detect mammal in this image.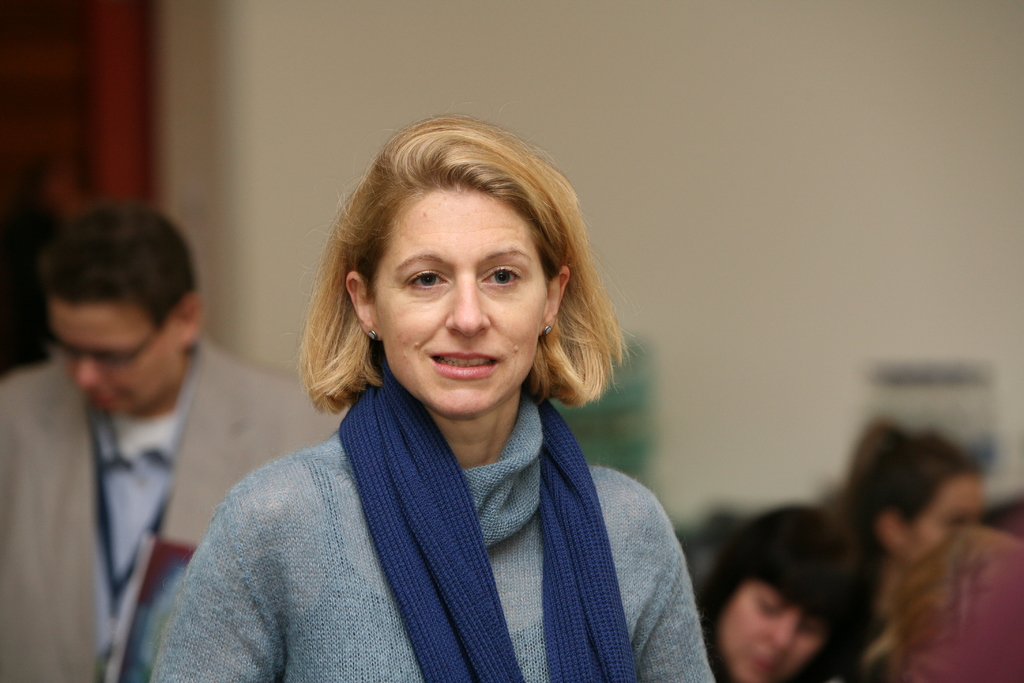
Detection: <bbox>833, 423, 986, 574</bbox>.
